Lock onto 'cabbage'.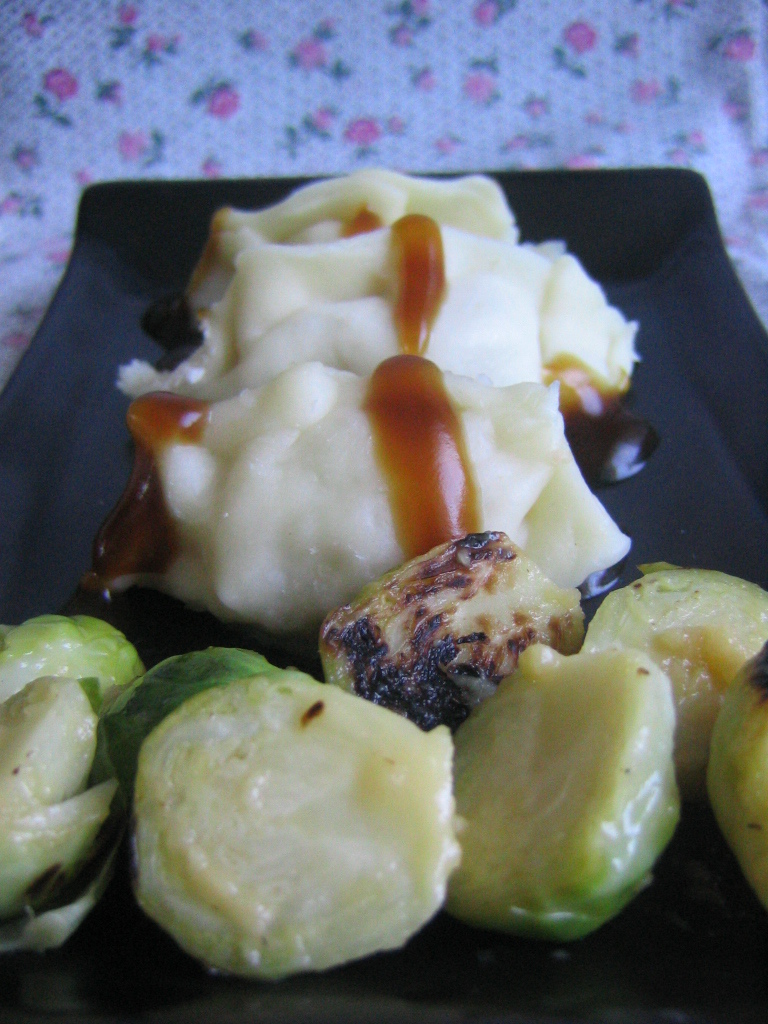
Locked: box(714, 649, 767, 899).
